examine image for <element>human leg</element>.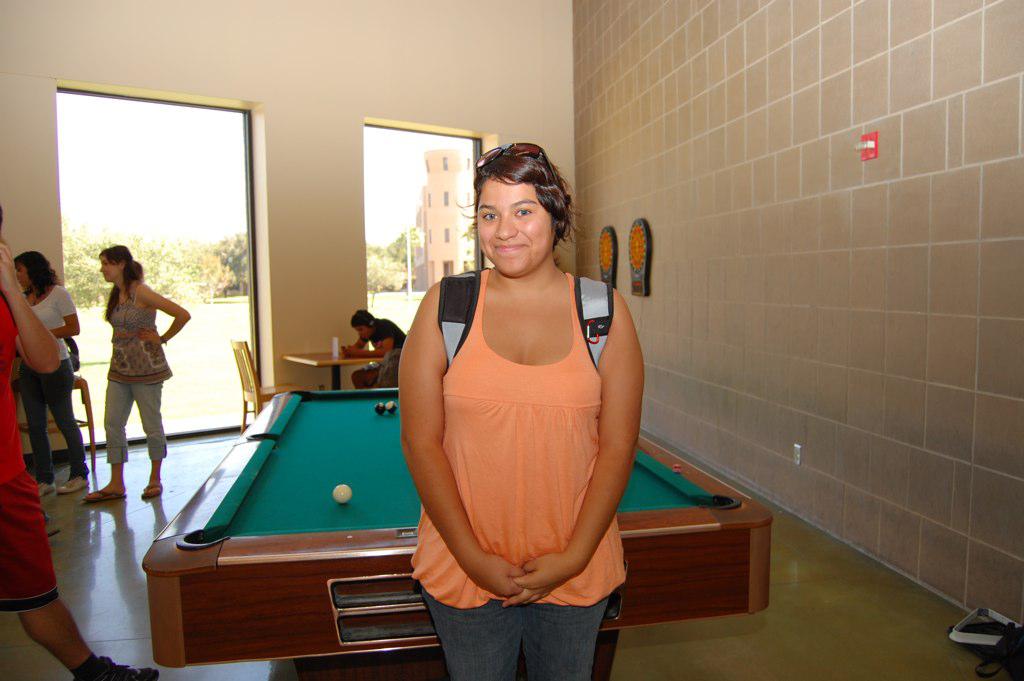
Examination result: left=19, top=371, right=48, bottom=488.
